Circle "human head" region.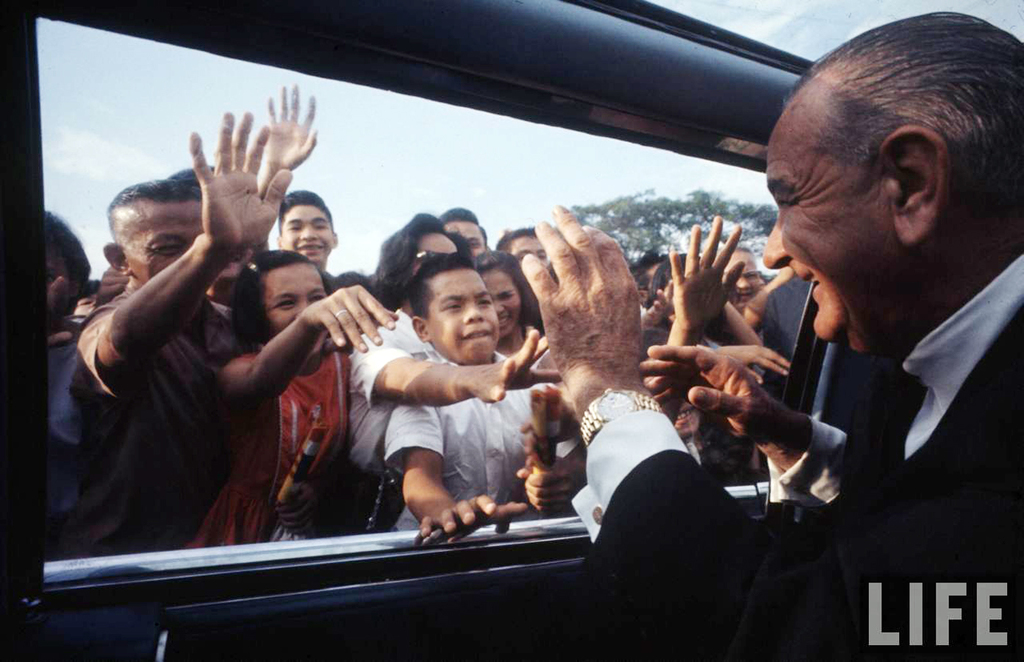
Region: bbox=(23, 203, 84, 316).
